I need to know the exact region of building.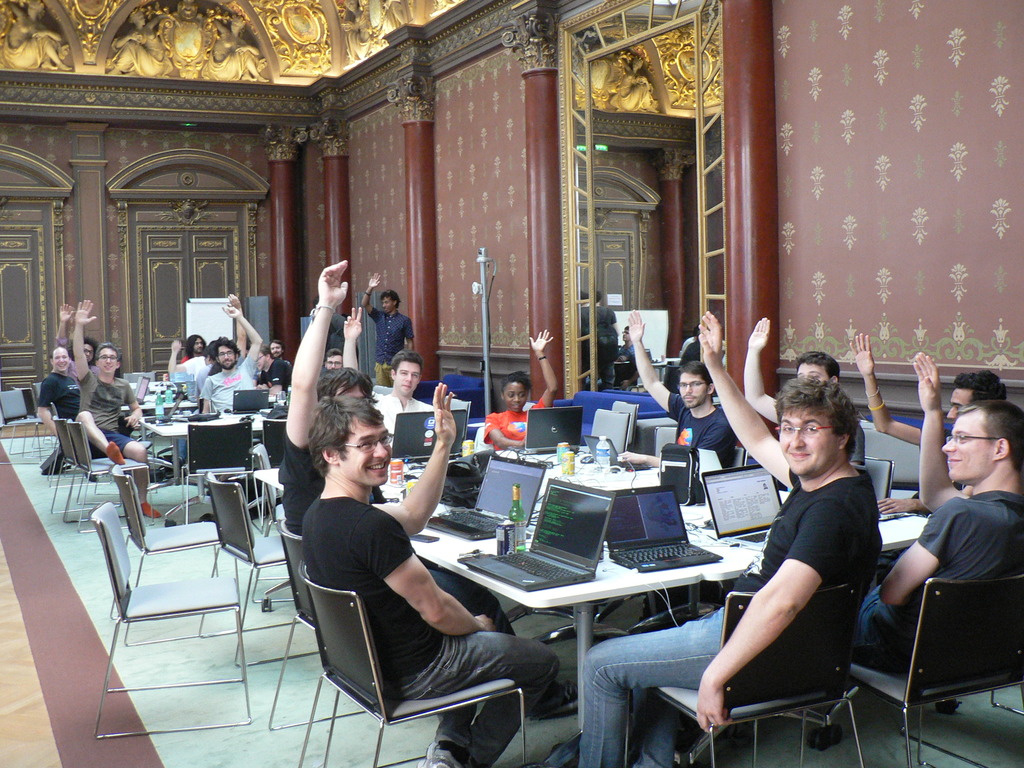
Region: locate(0, 0, 1023, 767).
